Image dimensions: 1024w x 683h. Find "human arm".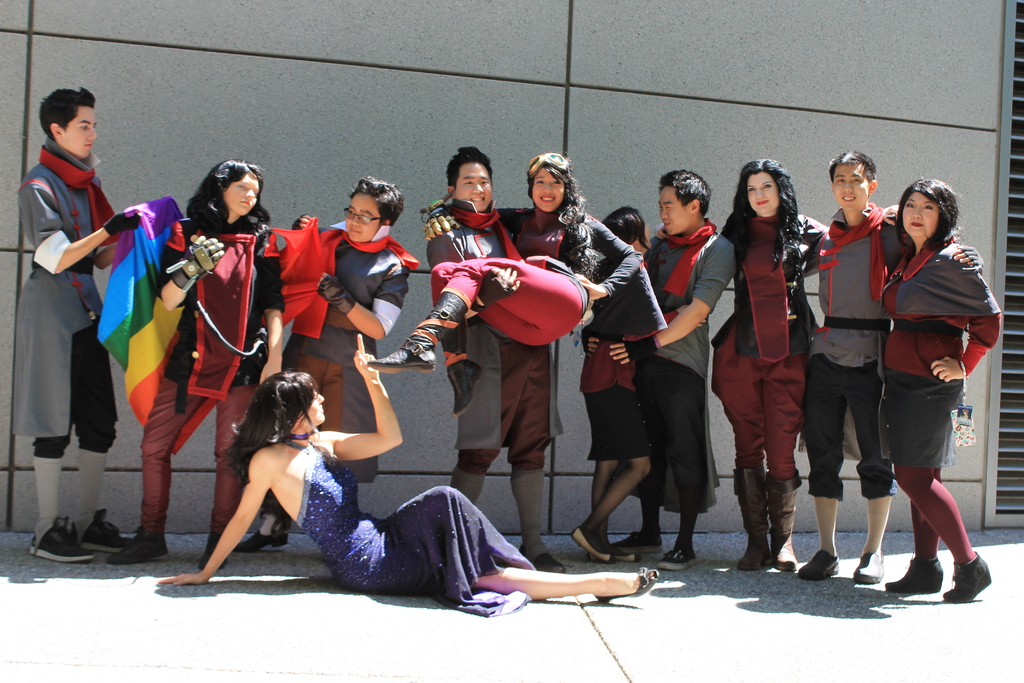
BBox(160, 451, 269, 582).
